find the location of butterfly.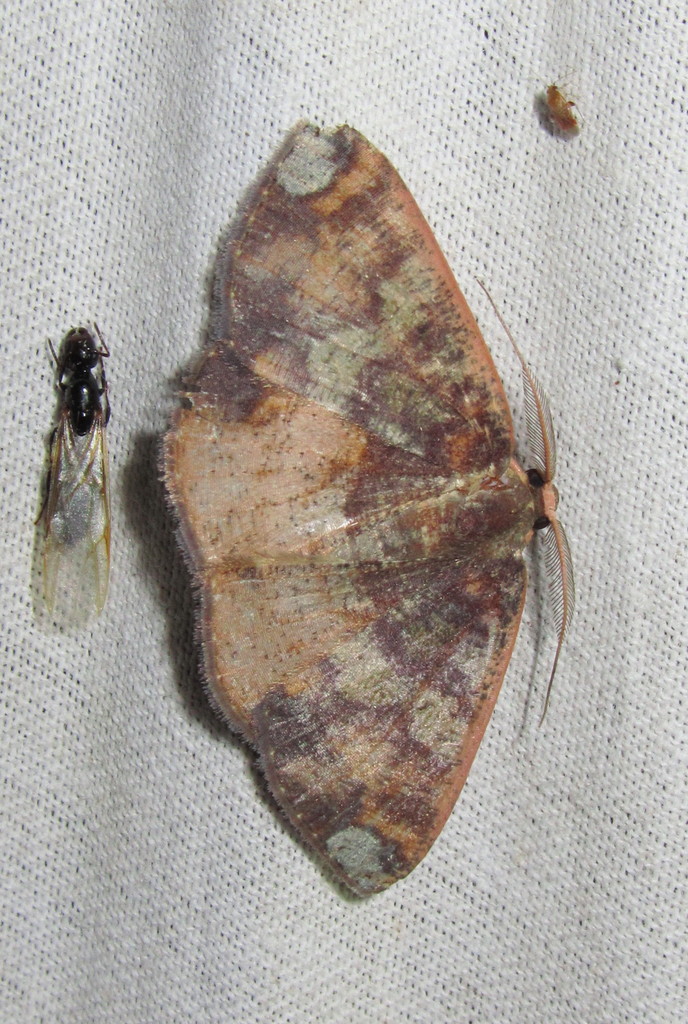
Location: (139,122,570,890).
